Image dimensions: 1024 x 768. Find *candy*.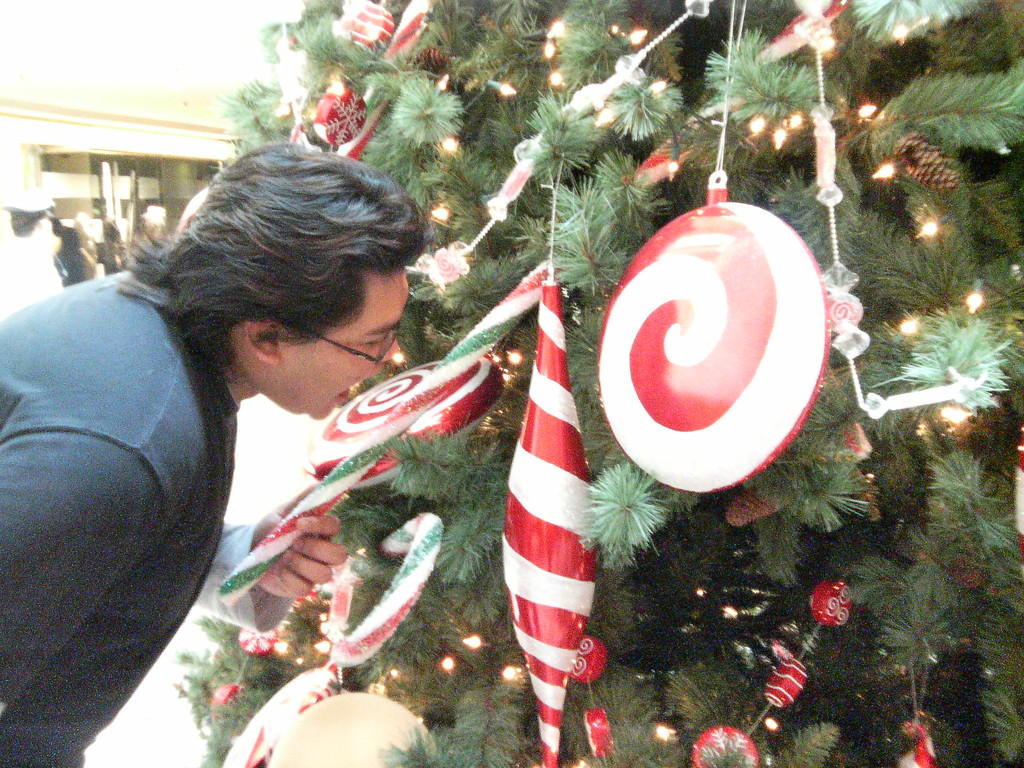
crop(327, 507, 444, 667).
